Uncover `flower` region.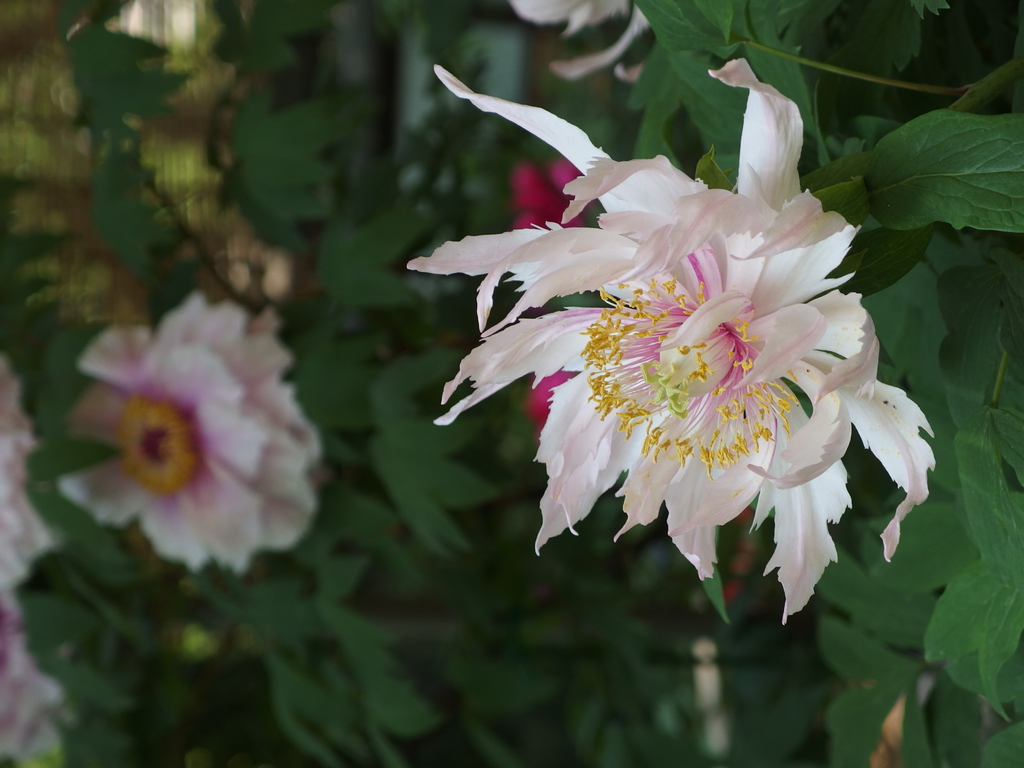
Uncovered: 405,63,936,626.
